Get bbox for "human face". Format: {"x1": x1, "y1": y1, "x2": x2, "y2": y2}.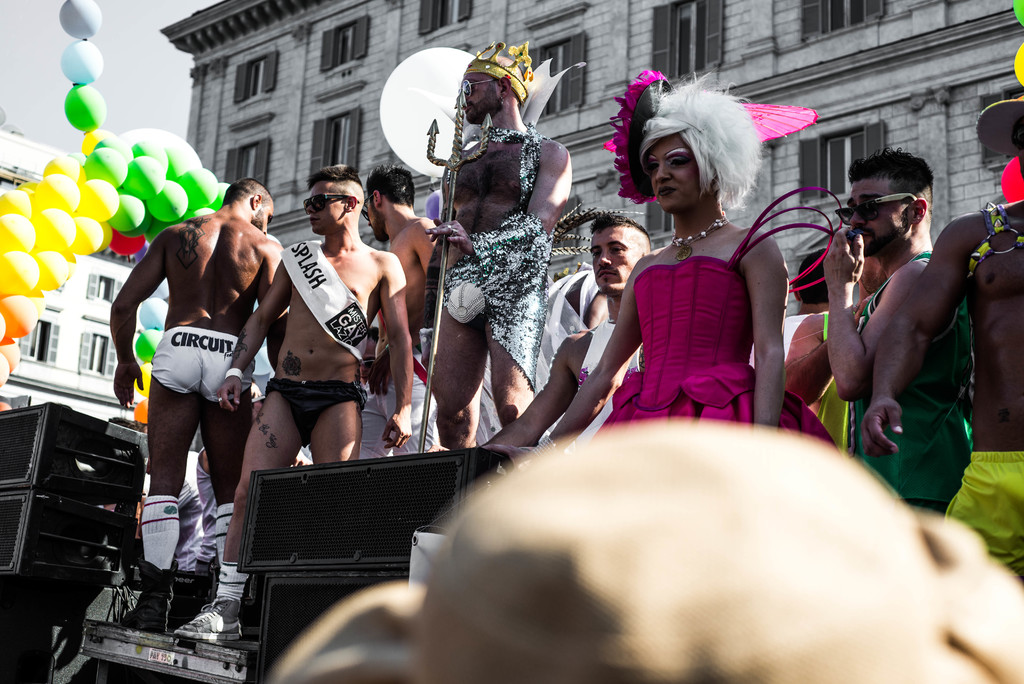
{"x1": 307, "y1": 182, "x2": 343, "y2": 232}.
